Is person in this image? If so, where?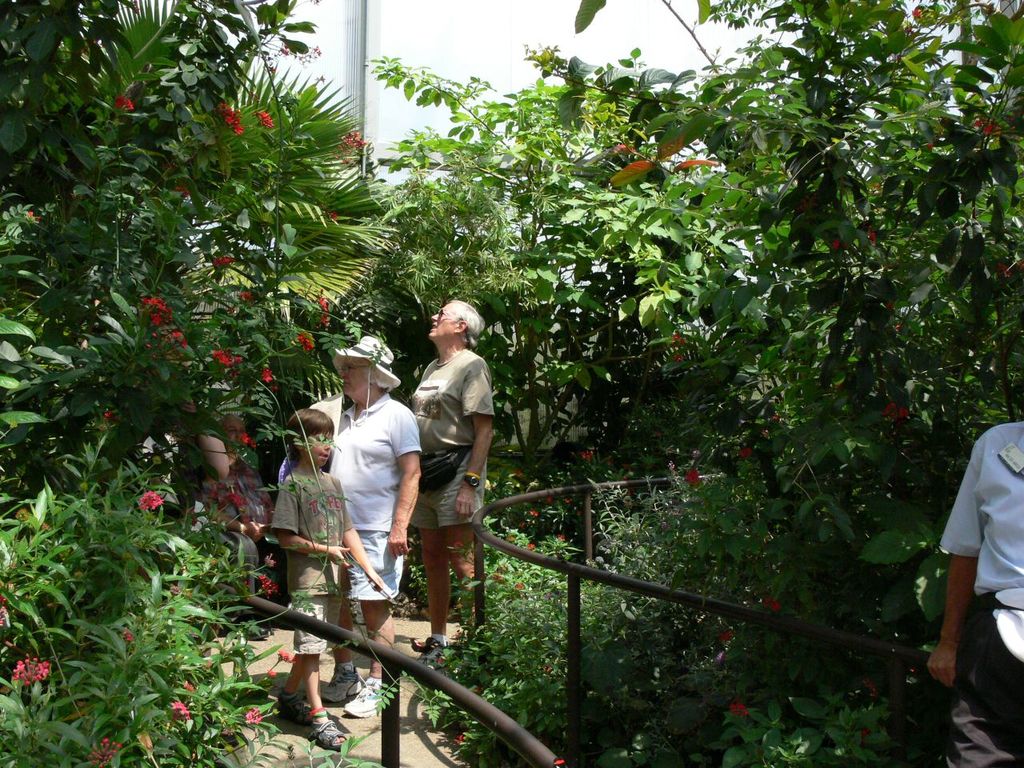
Yes, at [403, 293, 494, 658].
